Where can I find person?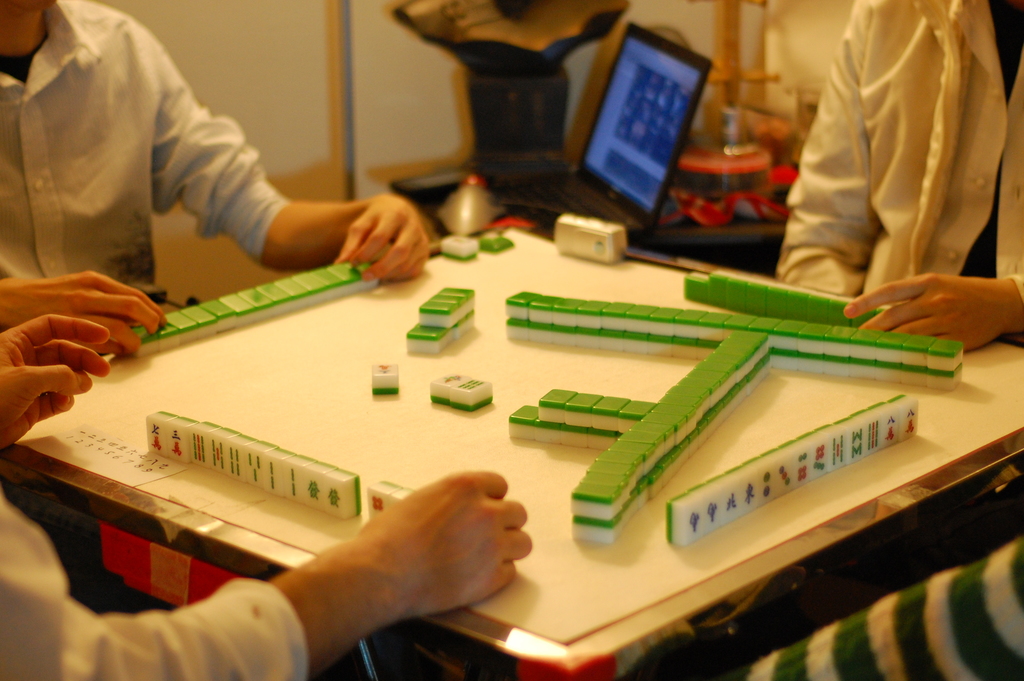
You can find it at [left=22, top=0, right=418, bottom=314].
